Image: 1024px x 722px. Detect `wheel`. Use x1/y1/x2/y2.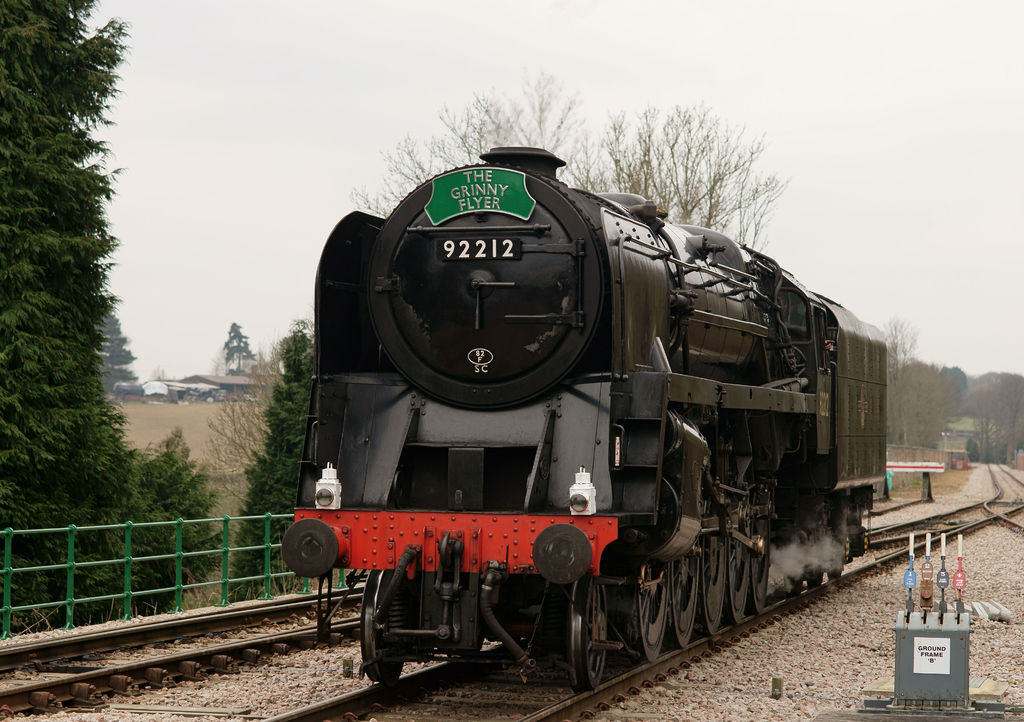
828/570/842/580.
